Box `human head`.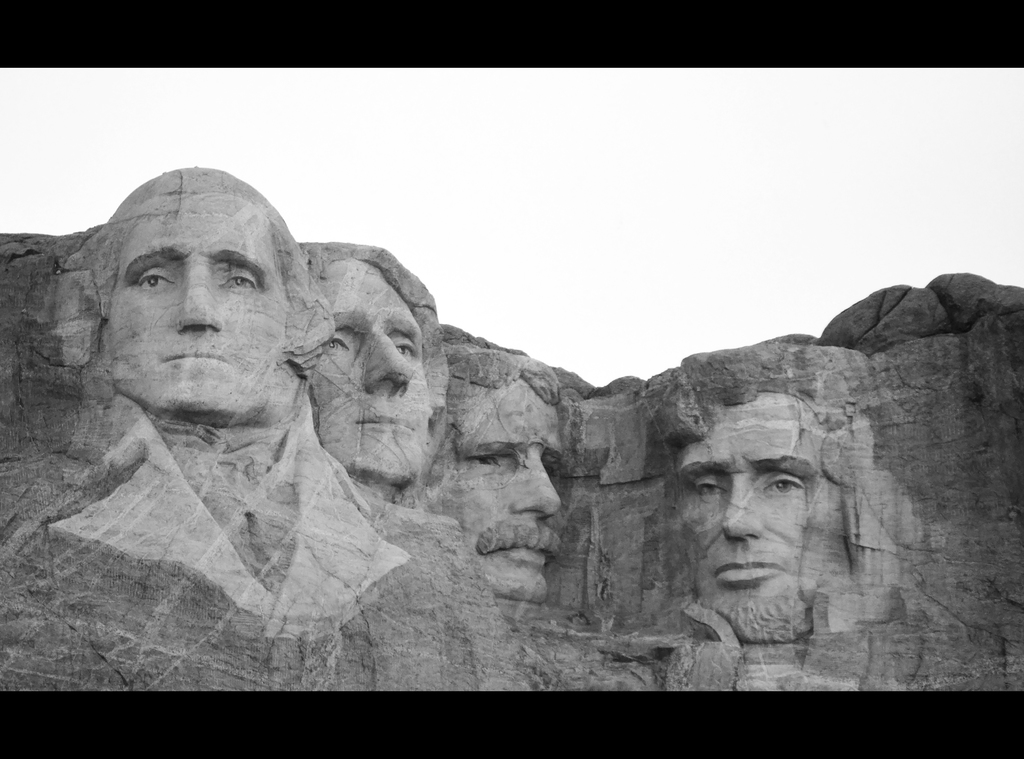
676/388/825/636.
